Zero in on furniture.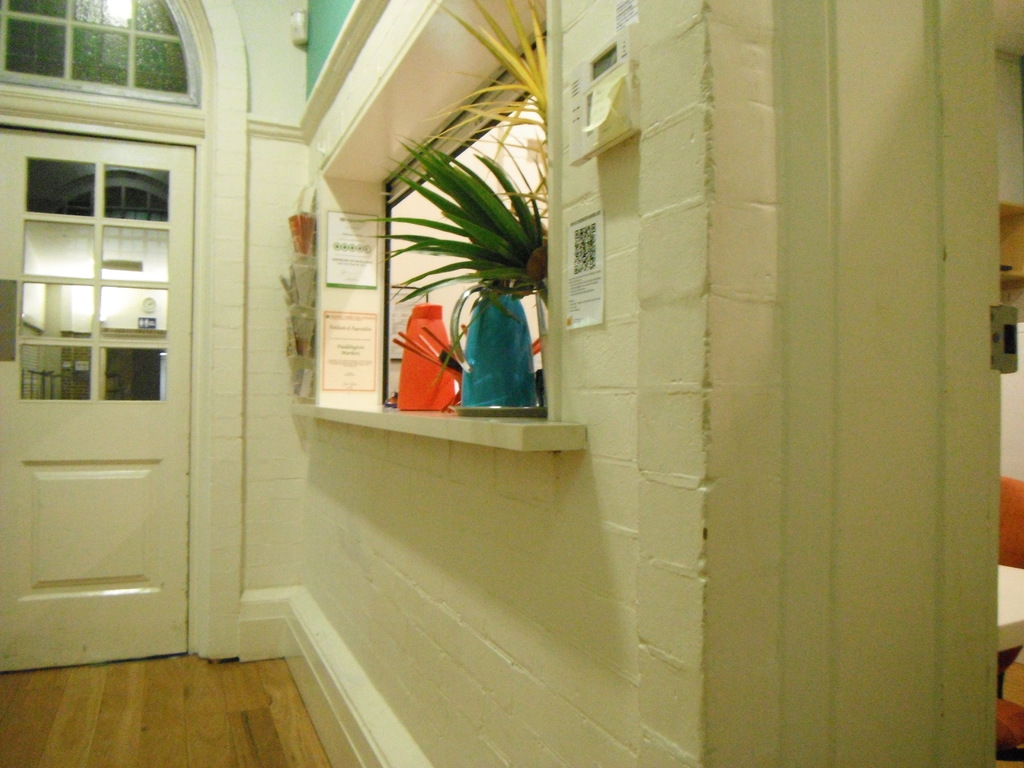
Zeroed in: [997,477,1023,568].
